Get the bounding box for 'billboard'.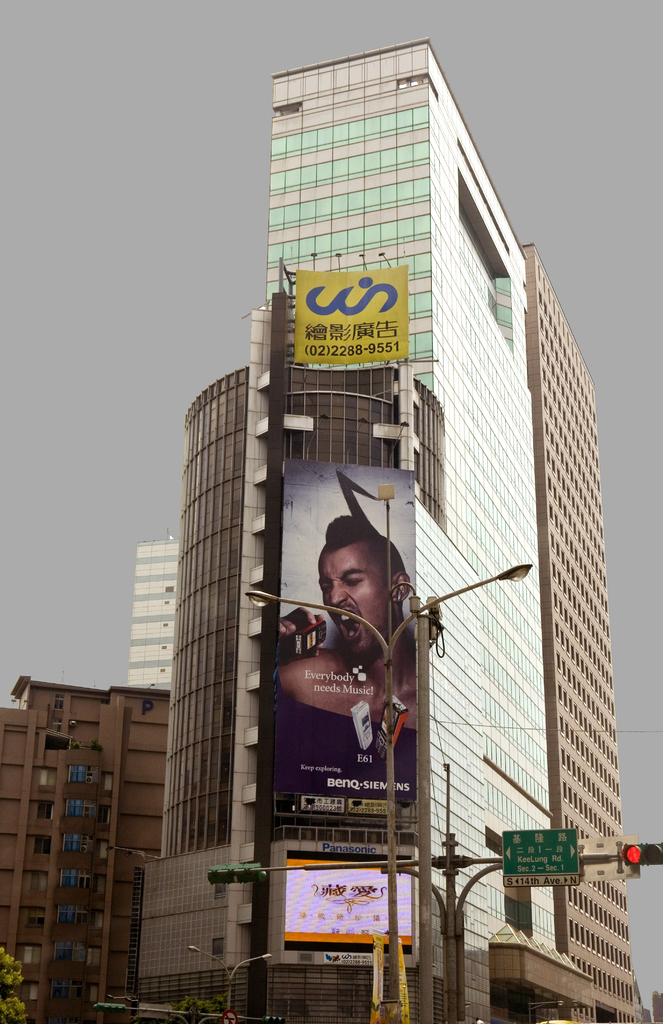
250 449 431 835.
